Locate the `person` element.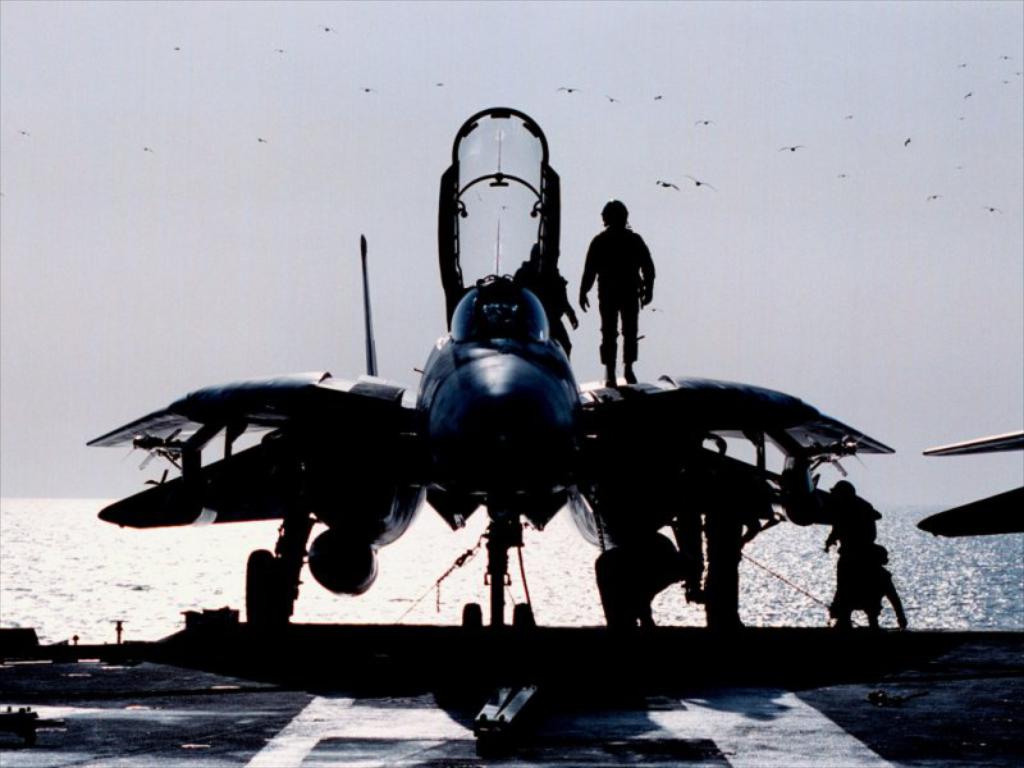
Element bbox: x1=513 y1=244 x2=582 y2=352.
